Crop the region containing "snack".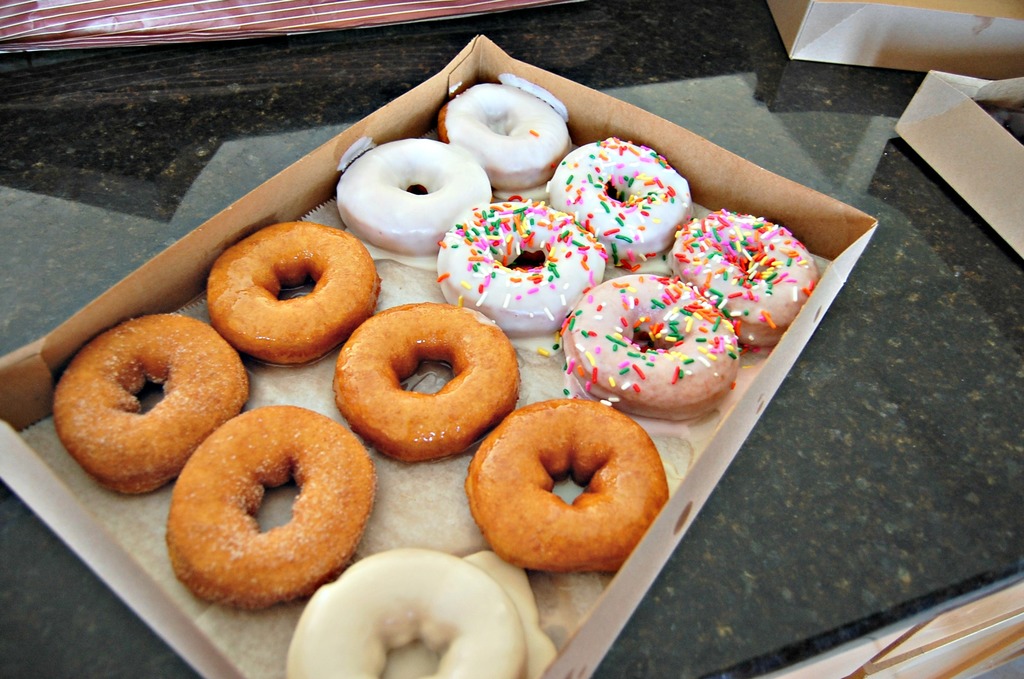
Crop region: BBox(333, 304, 526, 470).
